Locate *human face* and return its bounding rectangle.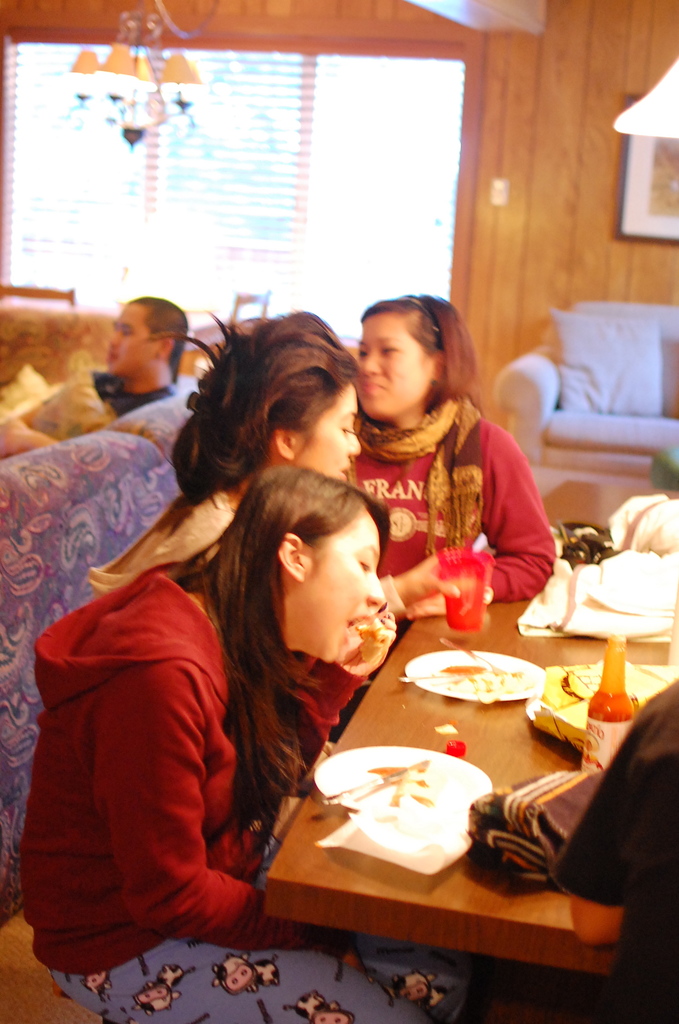
[x1=105, y1=299, x2=163, y2=376].
